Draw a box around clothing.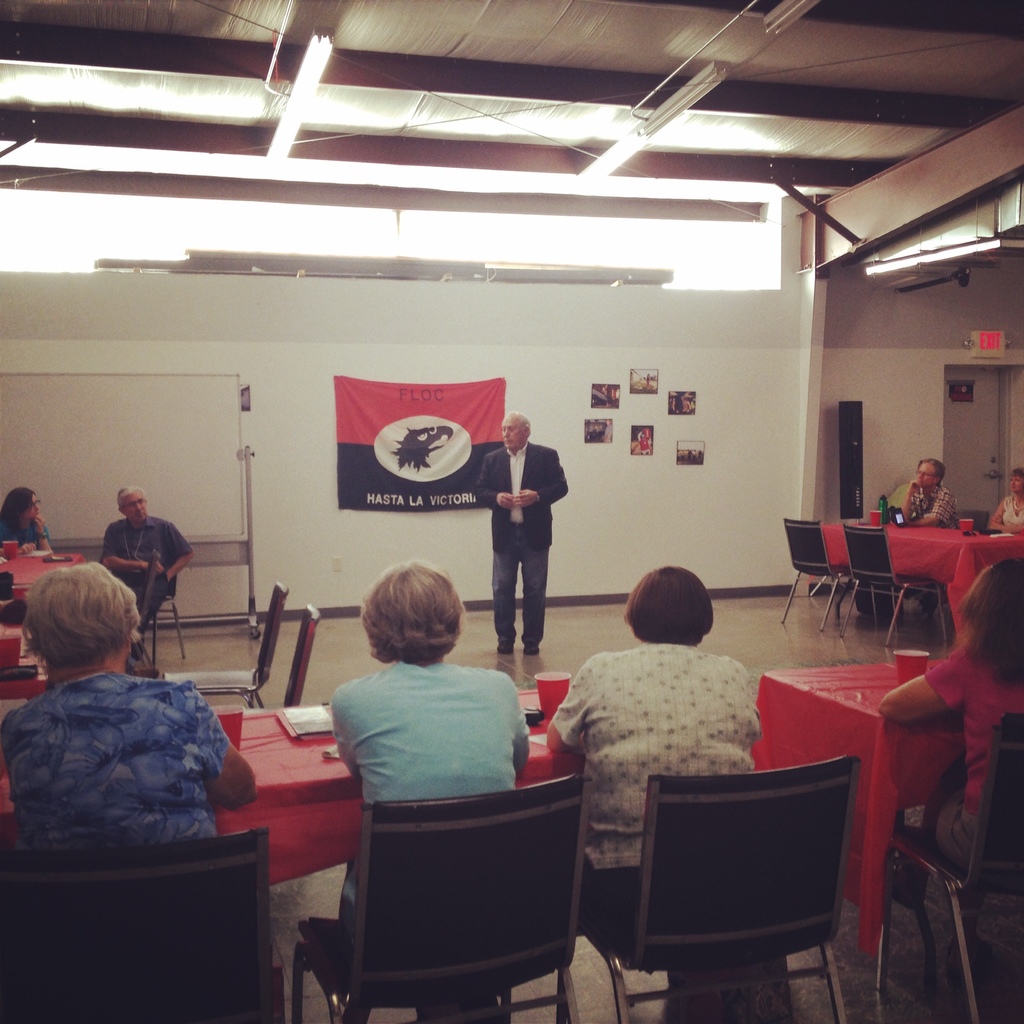
bbox=[502, 552, 541, 645].
